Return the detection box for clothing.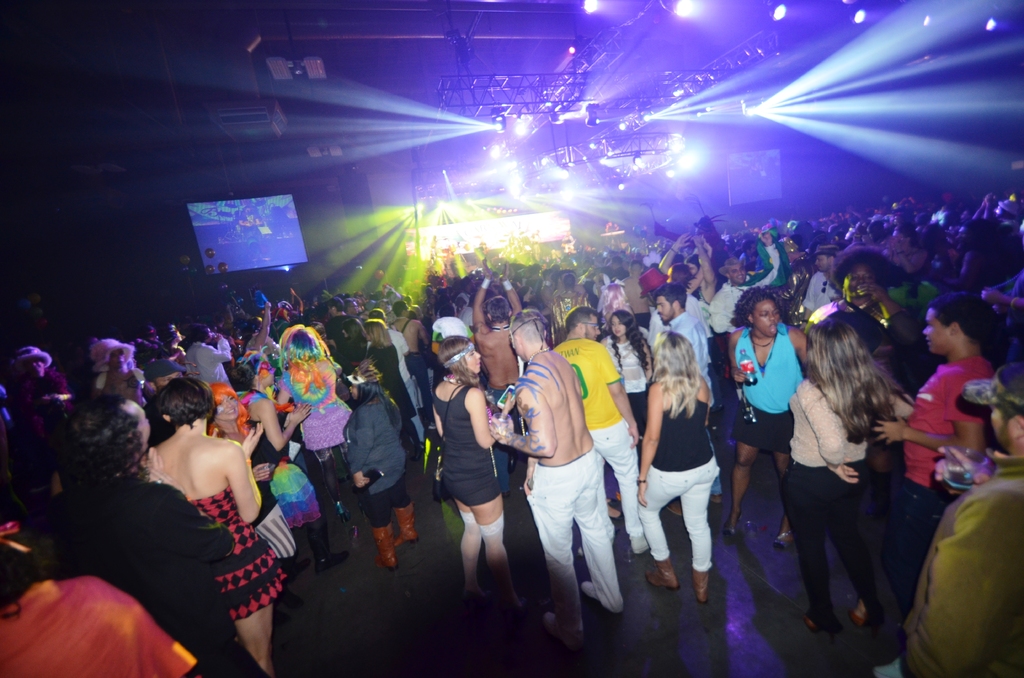
40/469/264/677.
